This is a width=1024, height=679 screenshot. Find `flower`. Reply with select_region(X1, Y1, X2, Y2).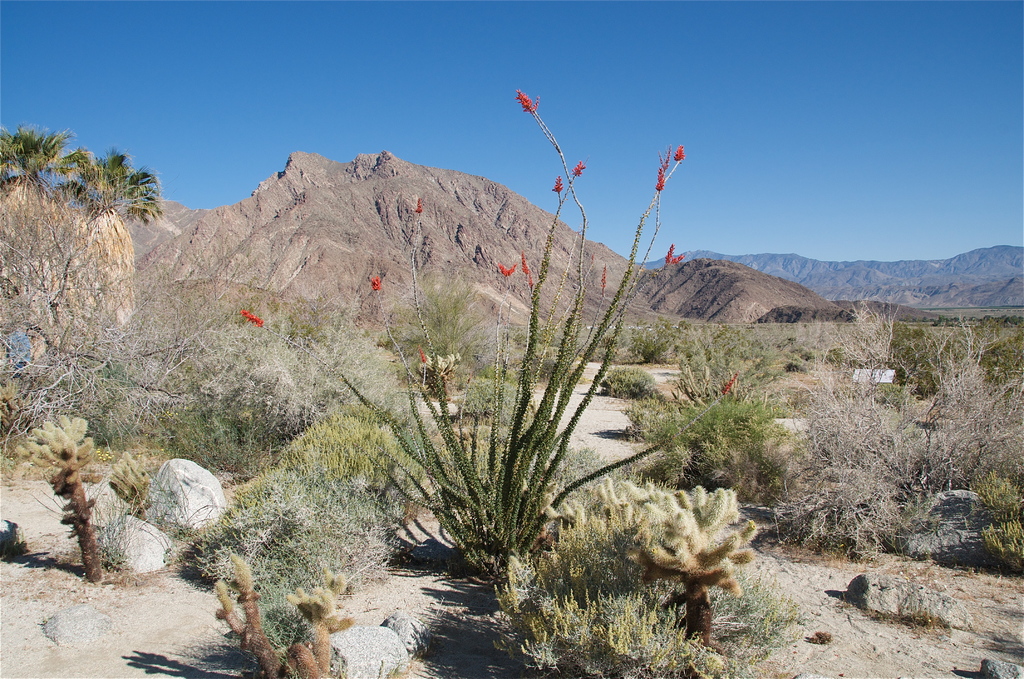
select_region(414, 198, 424, 213).
